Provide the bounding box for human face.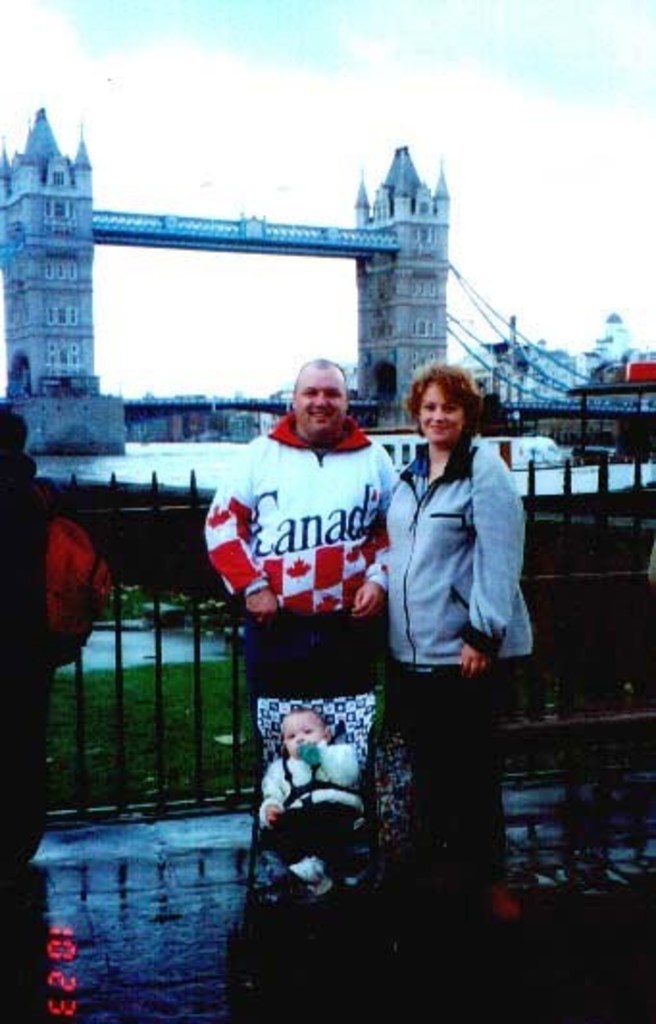
416,385,464,445.
